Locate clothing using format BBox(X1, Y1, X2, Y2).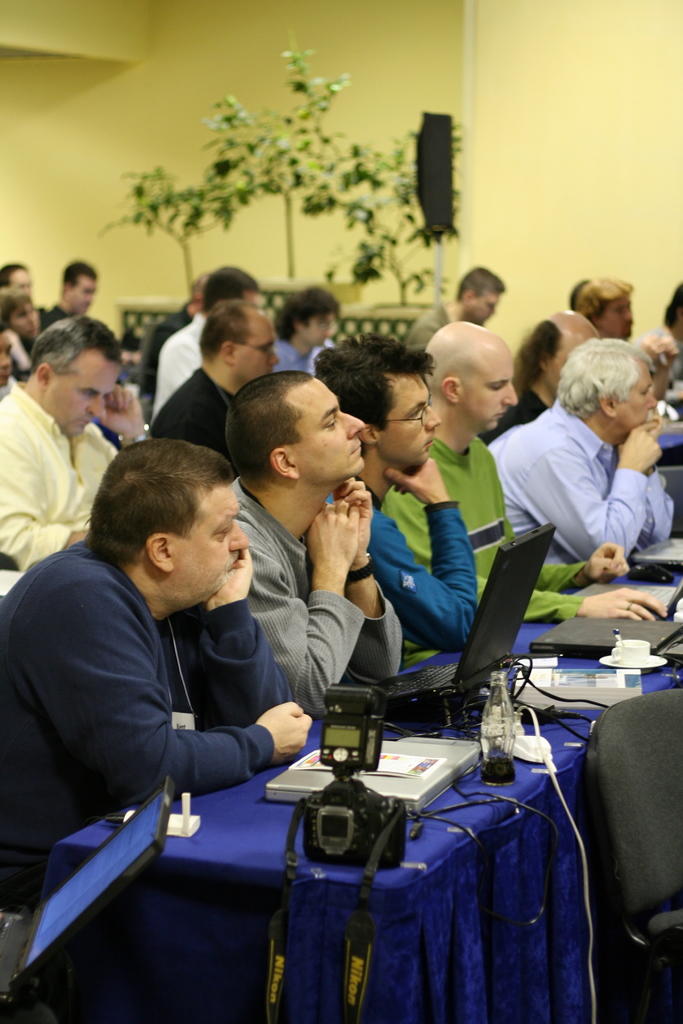
BBox(134, 301, 197, 396).
